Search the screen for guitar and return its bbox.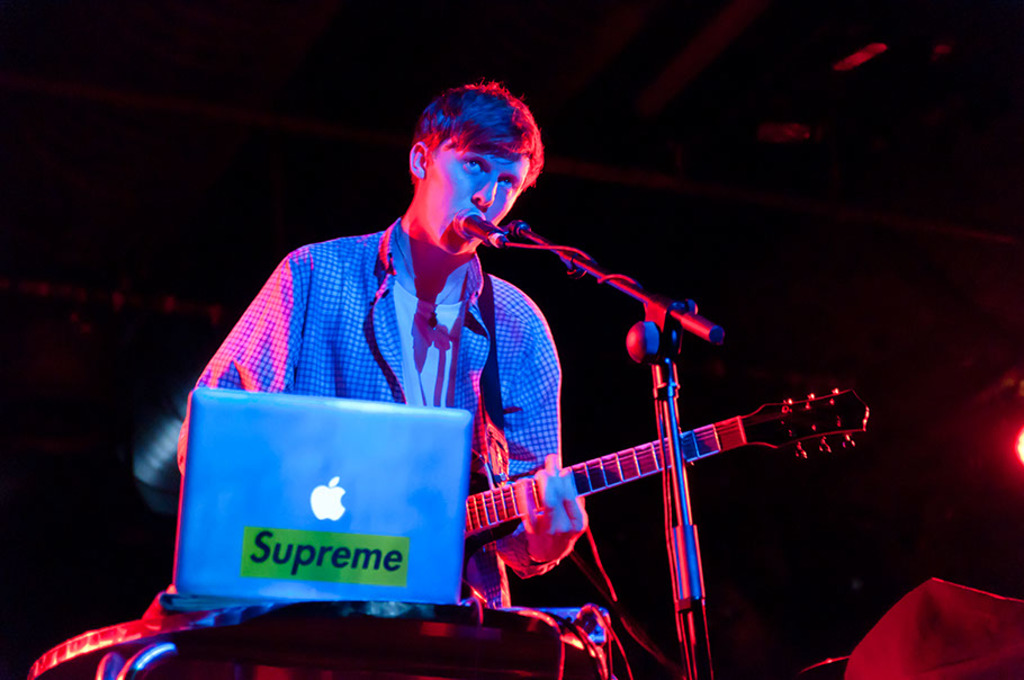
Found: bbox=[441, 341, 865, 623].
